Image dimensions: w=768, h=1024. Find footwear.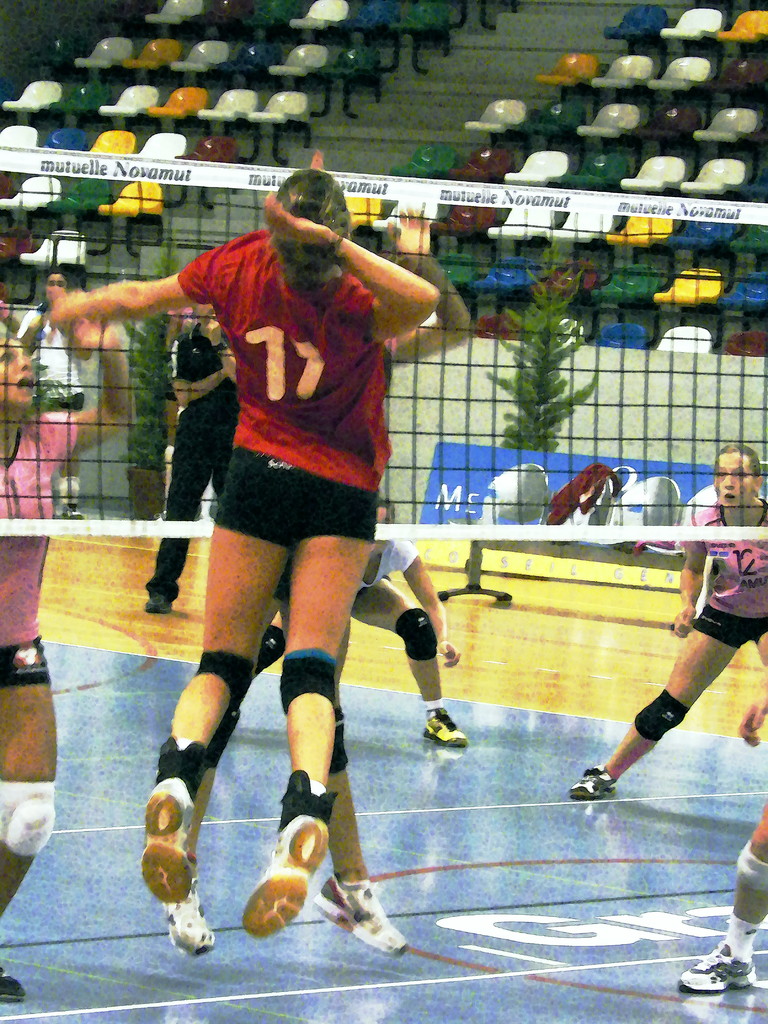
bbox=(314, 872, 412, 959).
